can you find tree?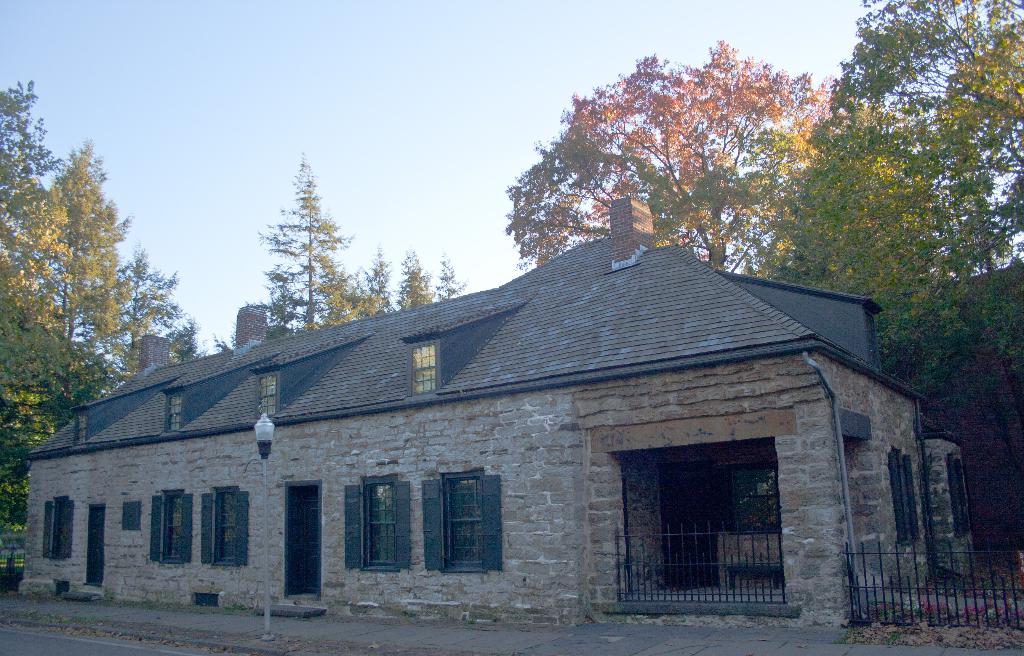
Yes, bounding box: 212/323/238/351.
